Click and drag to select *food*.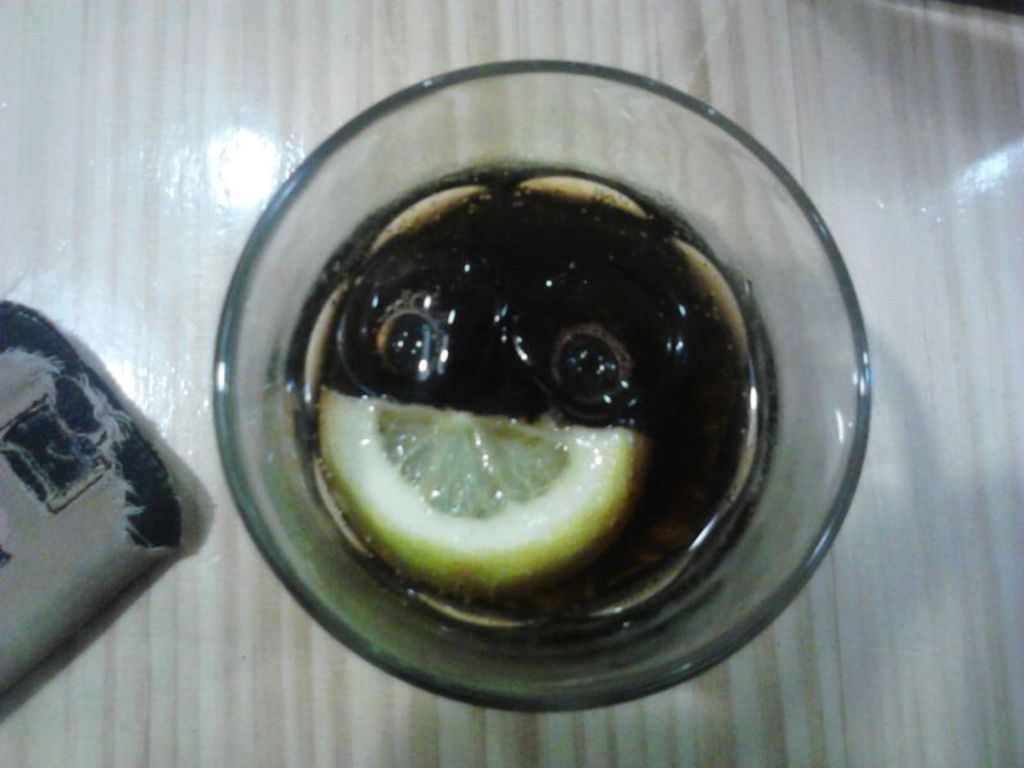
Selection: rect(319, 385, 636, 608).
